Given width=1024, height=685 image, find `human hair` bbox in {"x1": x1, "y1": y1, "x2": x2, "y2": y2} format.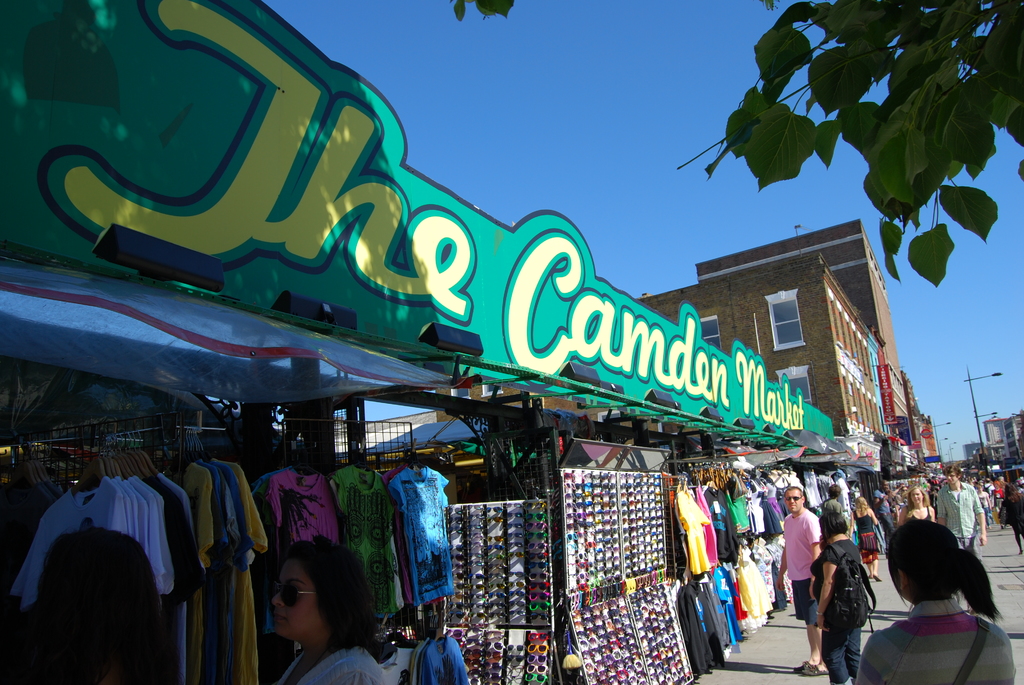
{"x1": 30, "y1": 526, "x2": 181, "y2": 684}.
